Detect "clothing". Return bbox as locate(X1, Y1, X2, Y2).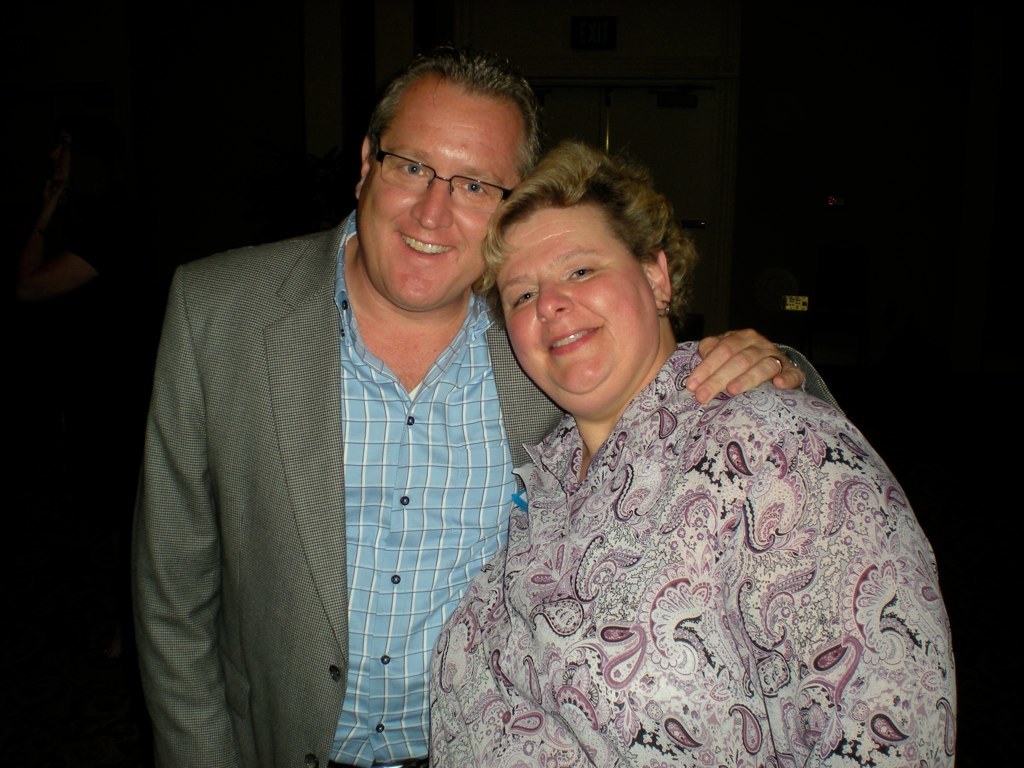
locate(121, 195, 516, 766).
